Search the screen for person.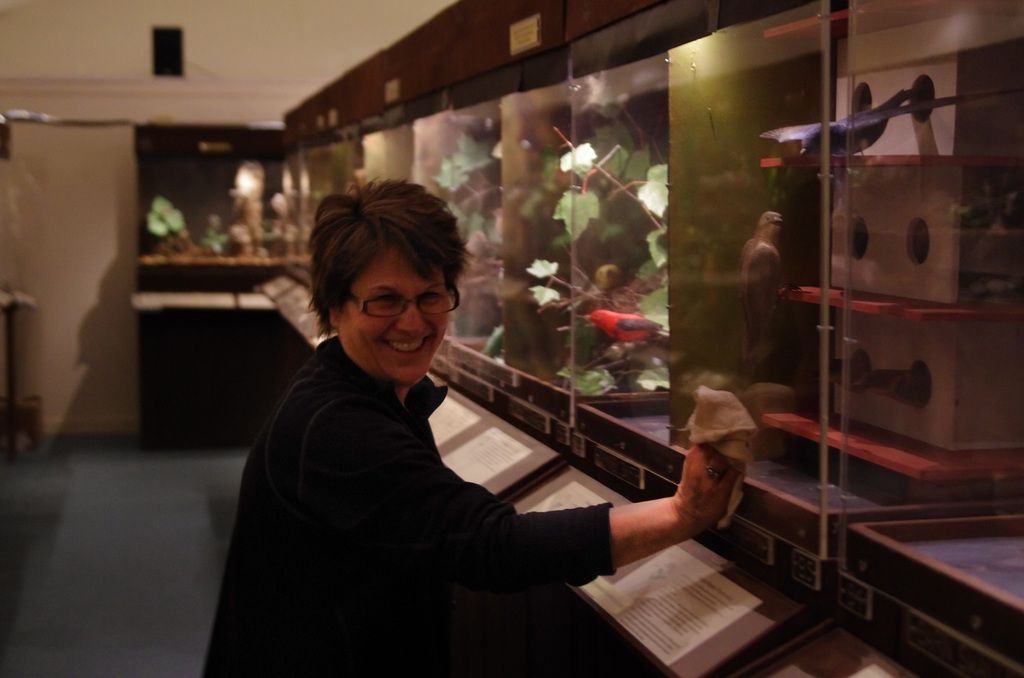
Found at l=202, t=176, r=742, b=677.
